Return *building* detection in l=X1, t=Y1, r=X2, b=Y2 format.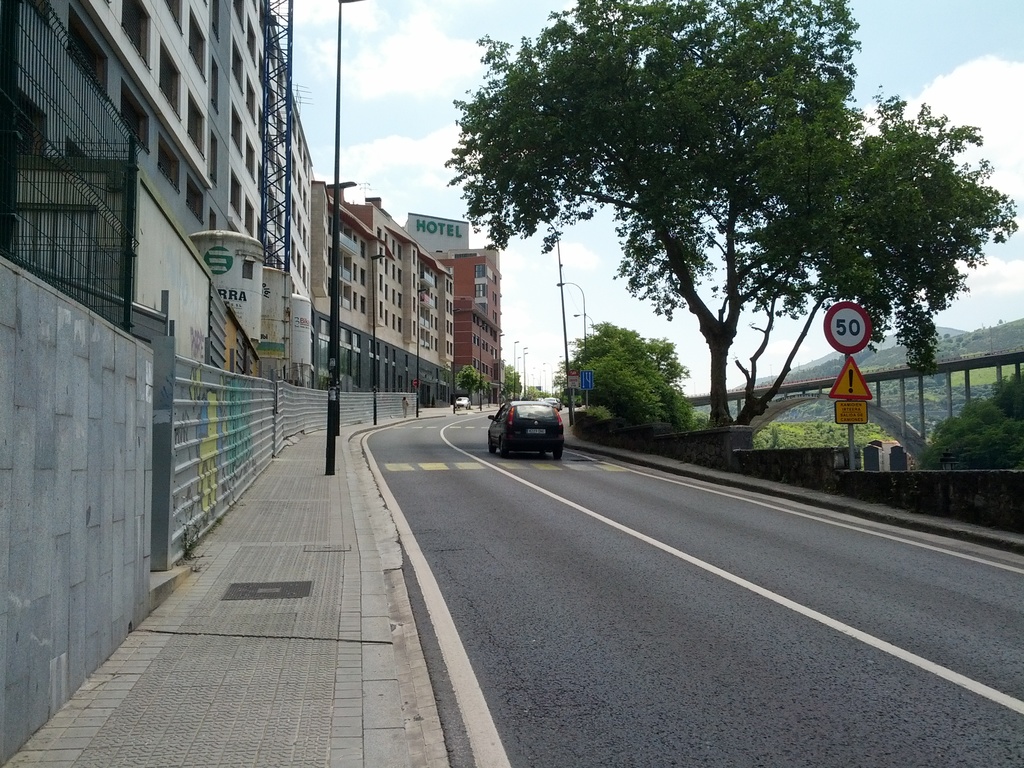
l=312, t=178, r=456, b=412.
